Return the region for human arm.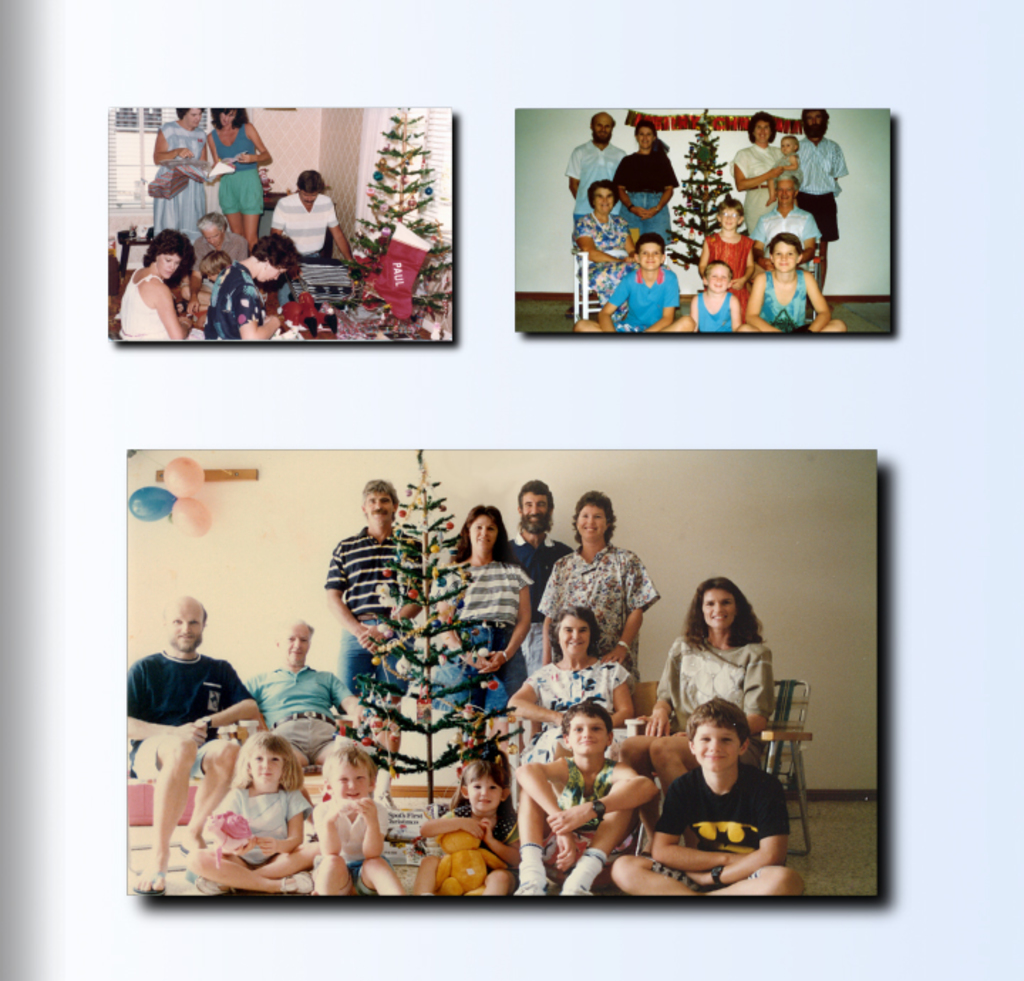
206,677,253,724.
